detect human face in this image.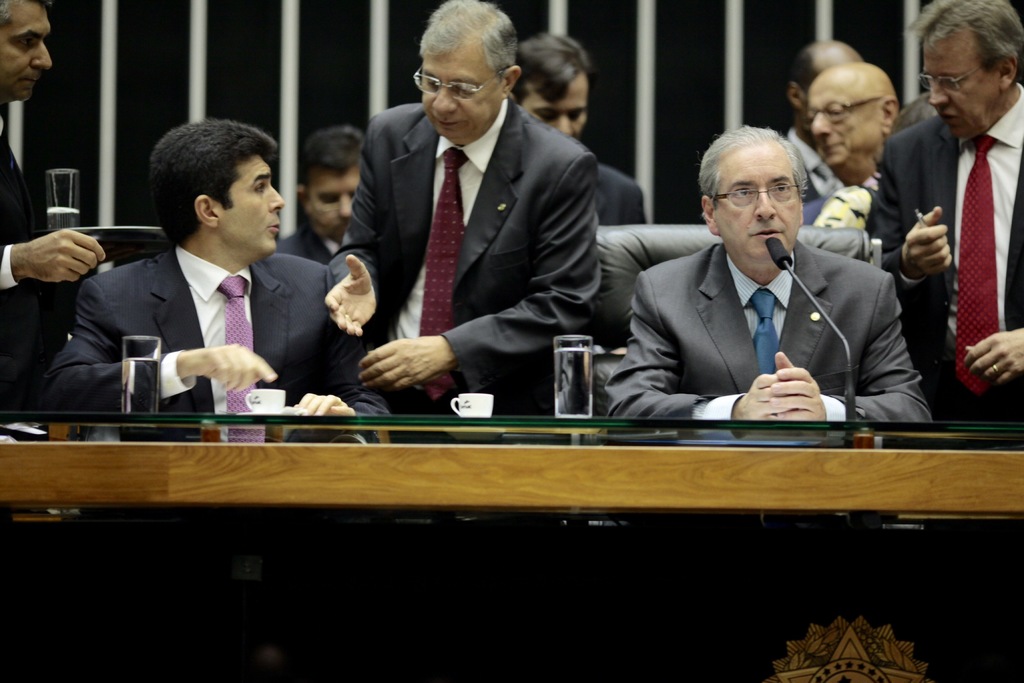
Detection: left=311, top=156, right=360, bottom=243.
